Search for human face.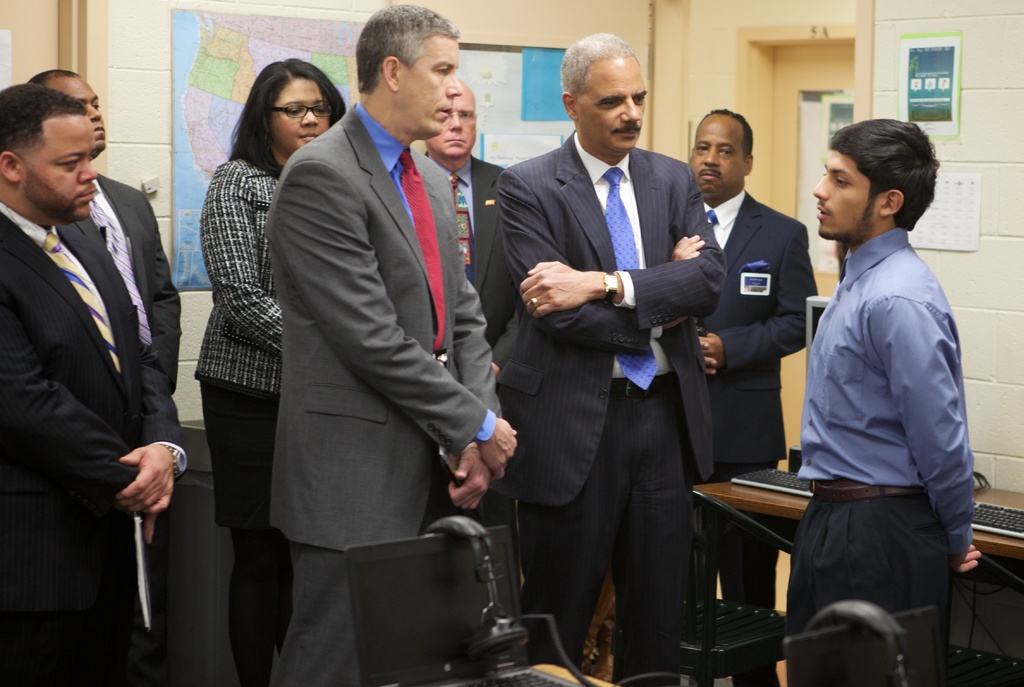
Found at left=439, top=86, right=479, bottom=158.
